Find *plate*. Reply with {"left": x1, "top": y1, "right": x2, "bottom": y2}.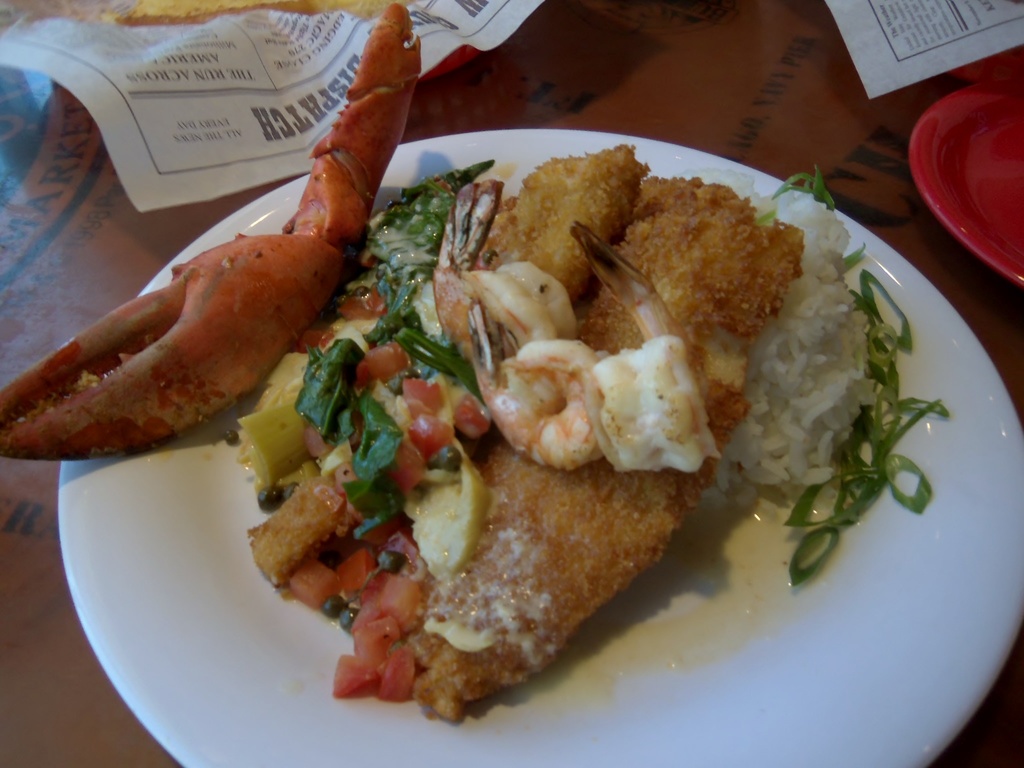
{"left": 0, "top": 38, "right": 1023, "bottom": 767}.
